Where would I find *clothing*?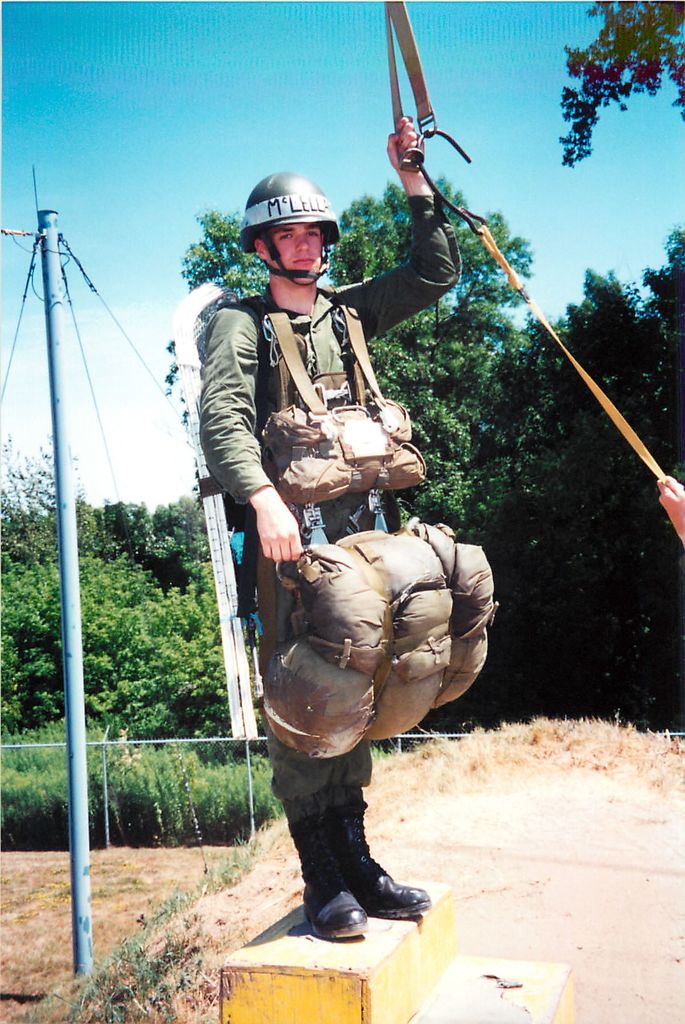
At (x1=194, y1=192, x2=464, y2=804).
